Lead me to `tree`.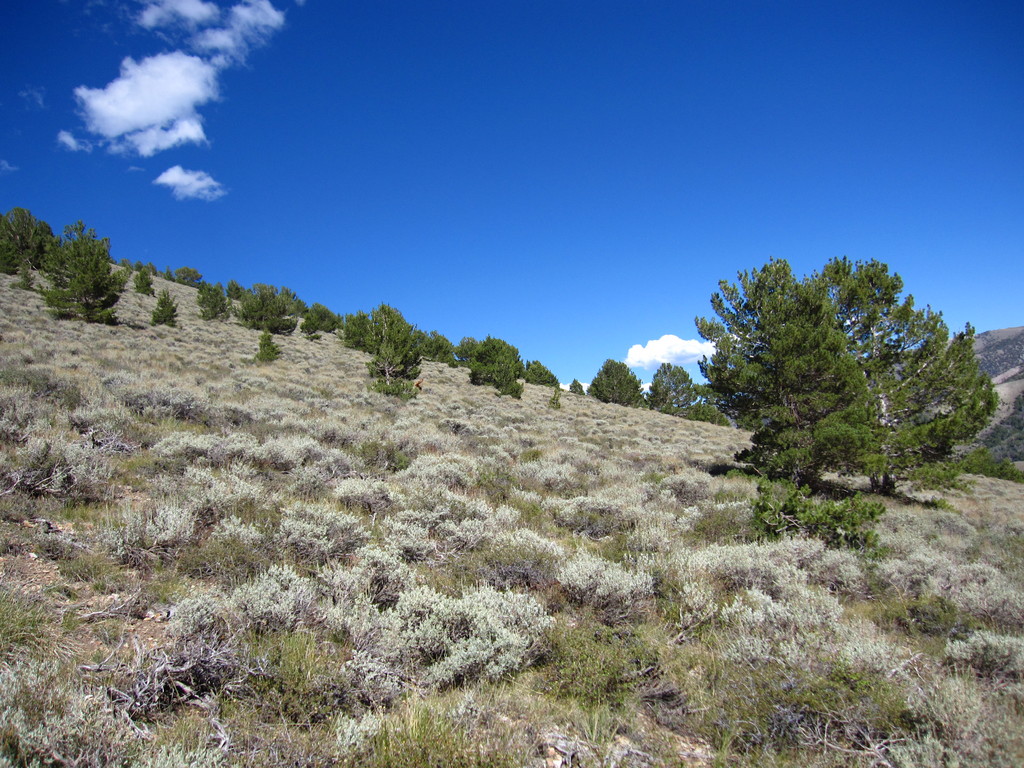
Lead to <box>220,280,291,332</box>.
